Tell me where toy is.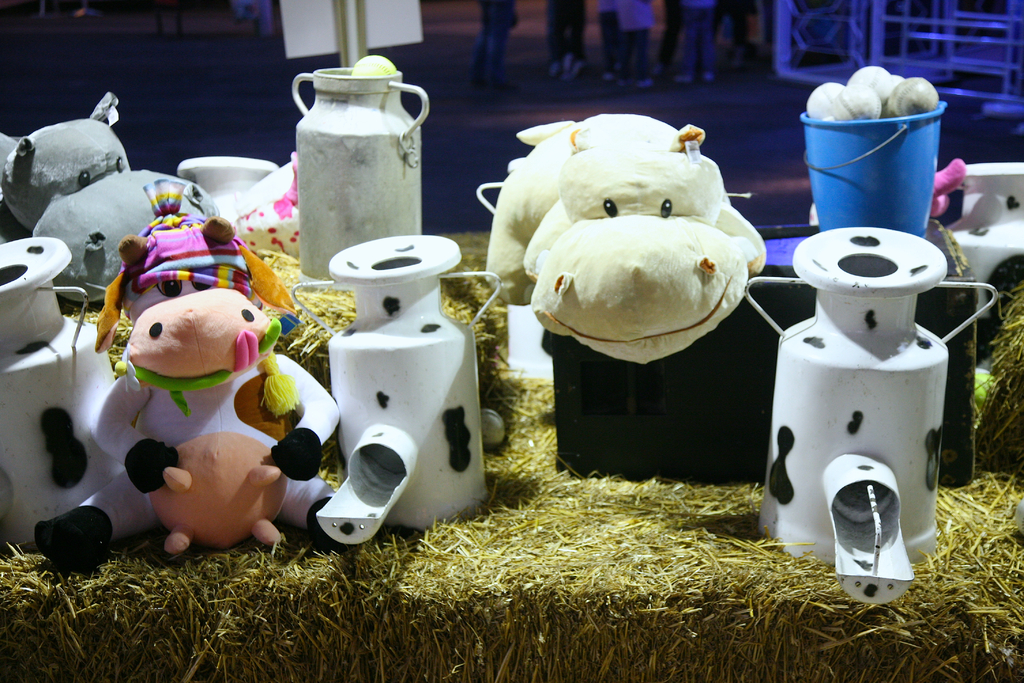
toy is at 738,218,994,609.
